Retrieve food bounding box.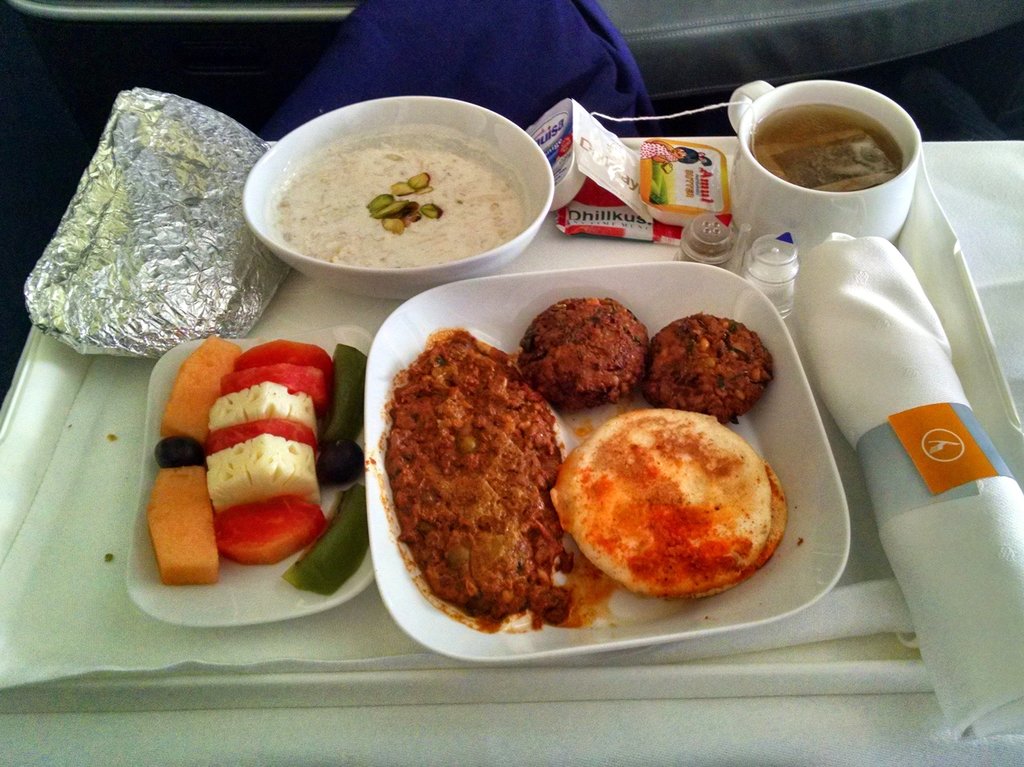
Bounding box: <box>644,310,778,425</box>.
